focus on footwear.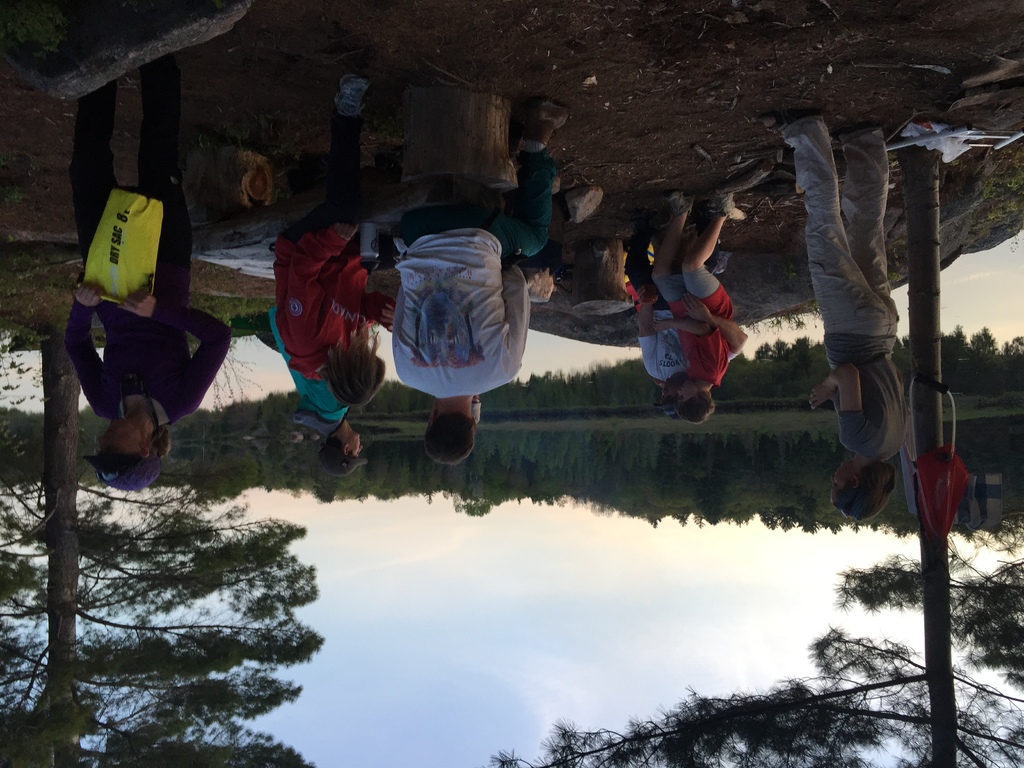
Focused at pyautogui.locateOnScreen(333, 69, 372, 120).
